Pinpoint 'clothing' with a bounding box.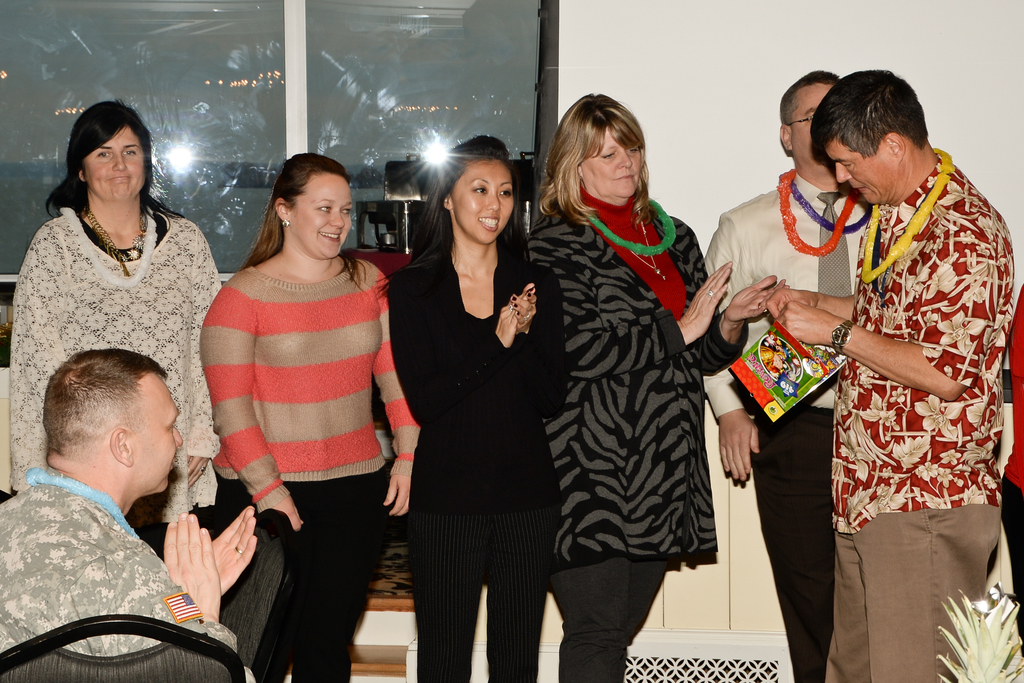
detection(0, 204, 230, 565).
